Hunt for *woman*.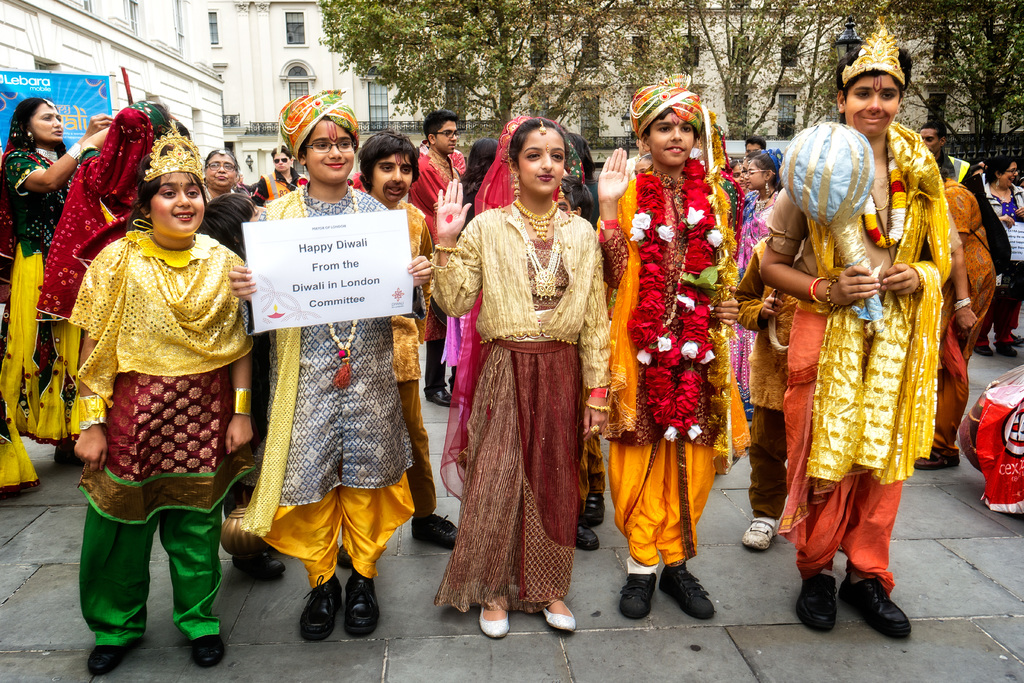
Hunted down at 433, 114, 611, 639.
